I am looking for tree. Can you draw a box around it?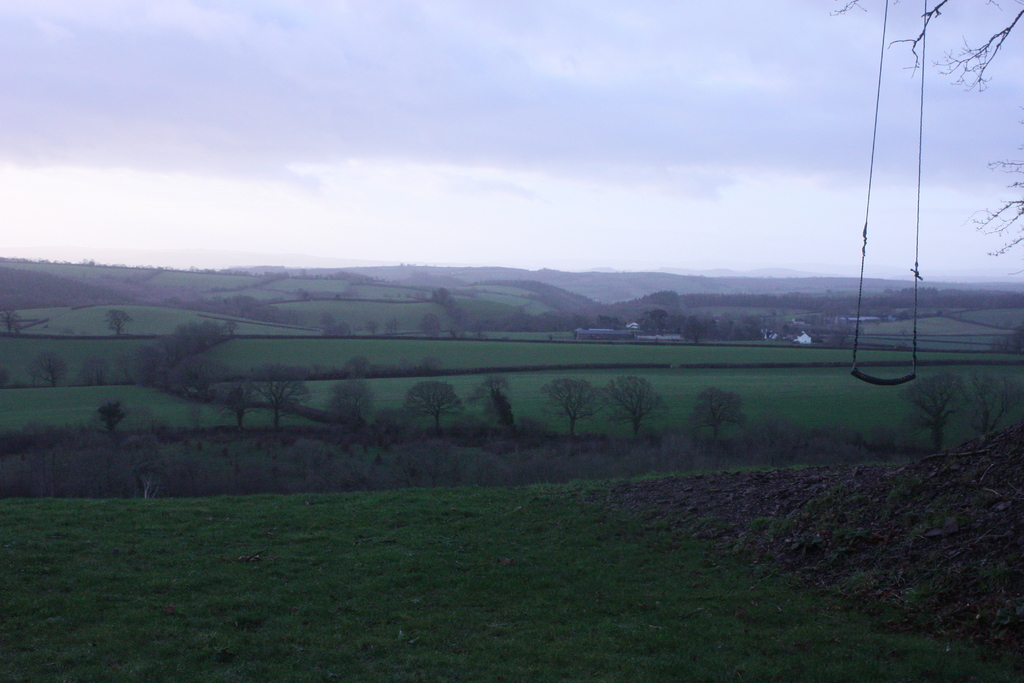
Sure, the bounding box is Rect(228, 321, 241, 334).
